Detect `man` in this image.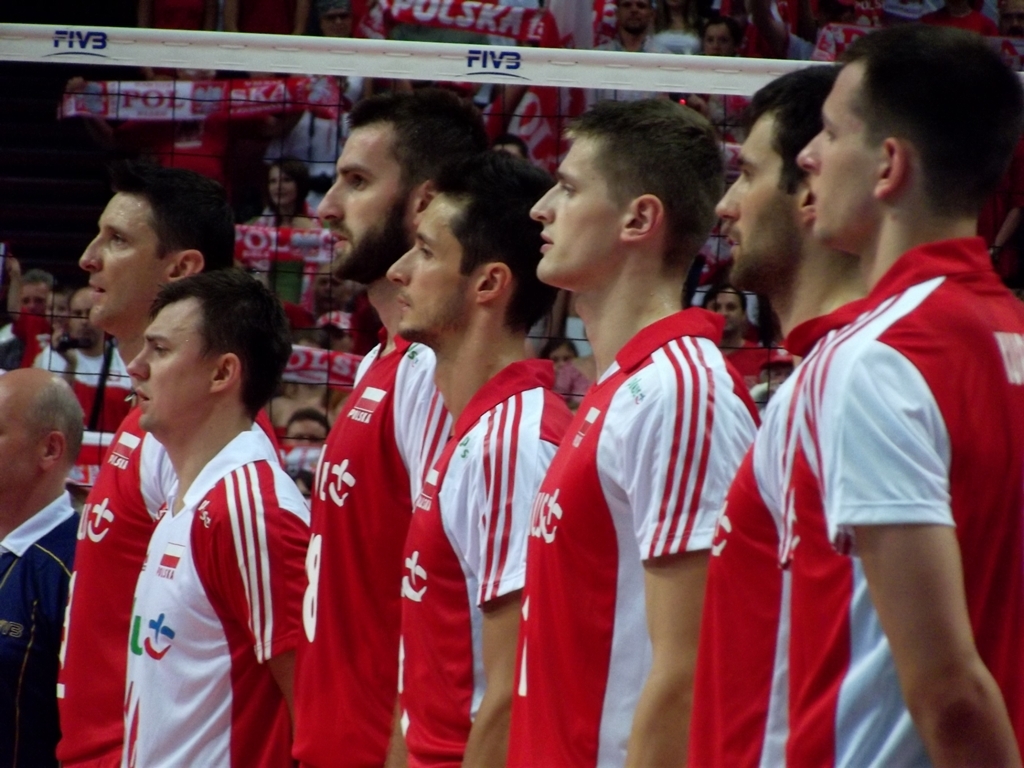
Detection: <region>285, 85, 498, 767</region>.
